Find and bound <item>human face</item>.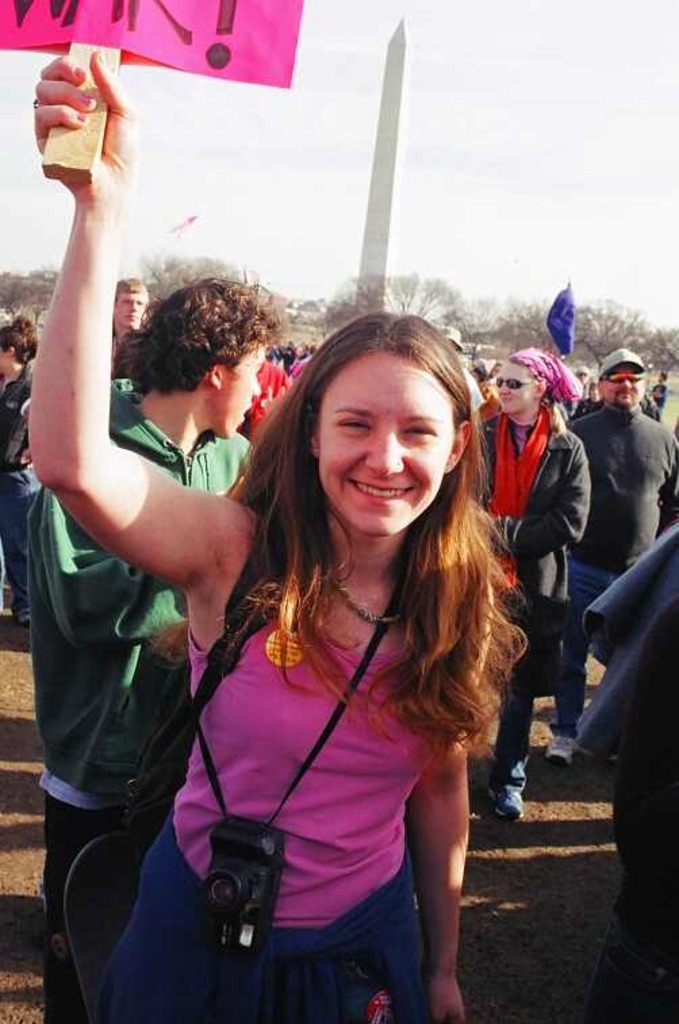
Bound: 215:344:271:449.
